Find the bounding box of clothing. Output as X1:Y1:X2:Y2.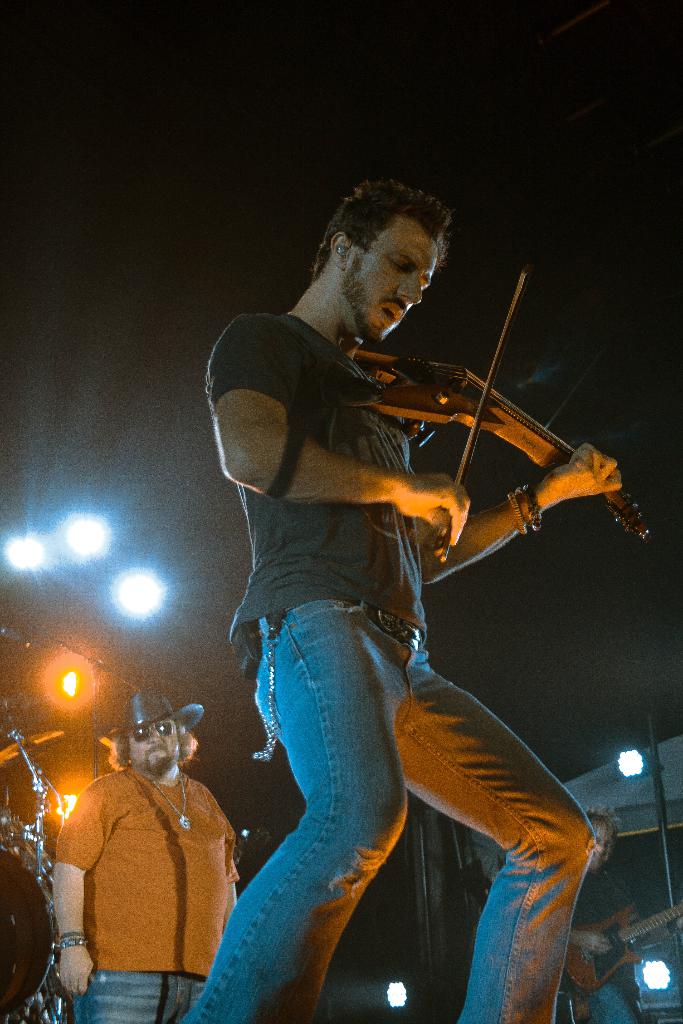
50:740:241:1008.
